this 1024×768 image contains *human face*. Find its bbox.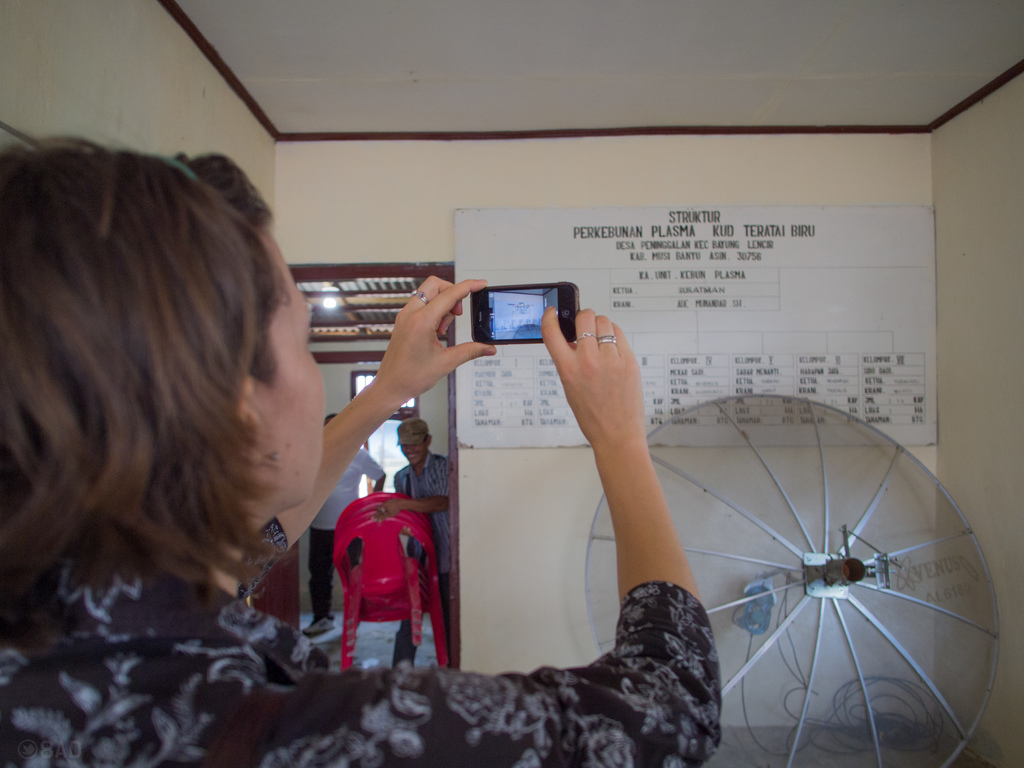
left=400, top=439, right=426, bottom=466.
